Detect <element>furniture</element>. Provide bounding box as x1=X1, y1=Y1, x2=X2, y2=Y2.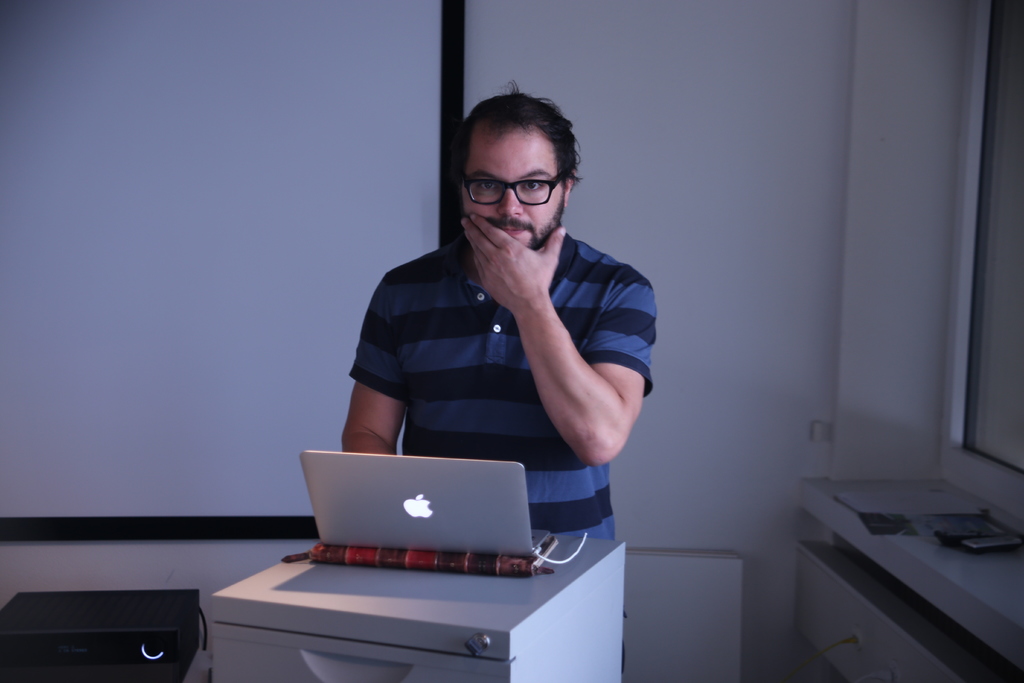
x1=211, y1=538, x2=624, y2=682.
